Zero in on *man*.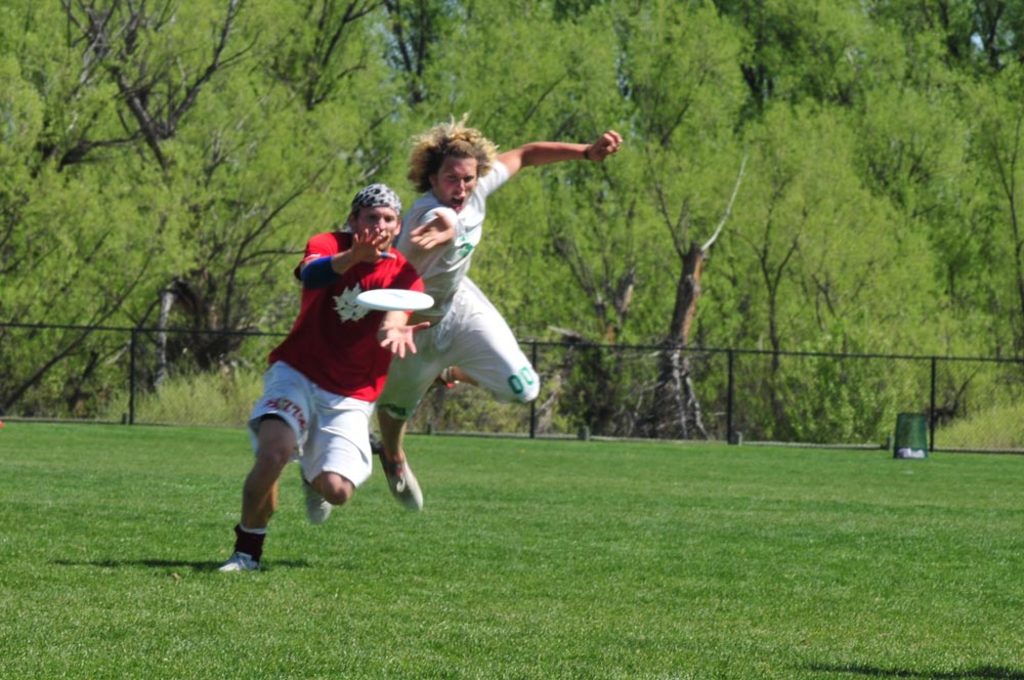
Zeroed in: (left=383, top=135, right=607, bottom=501).
